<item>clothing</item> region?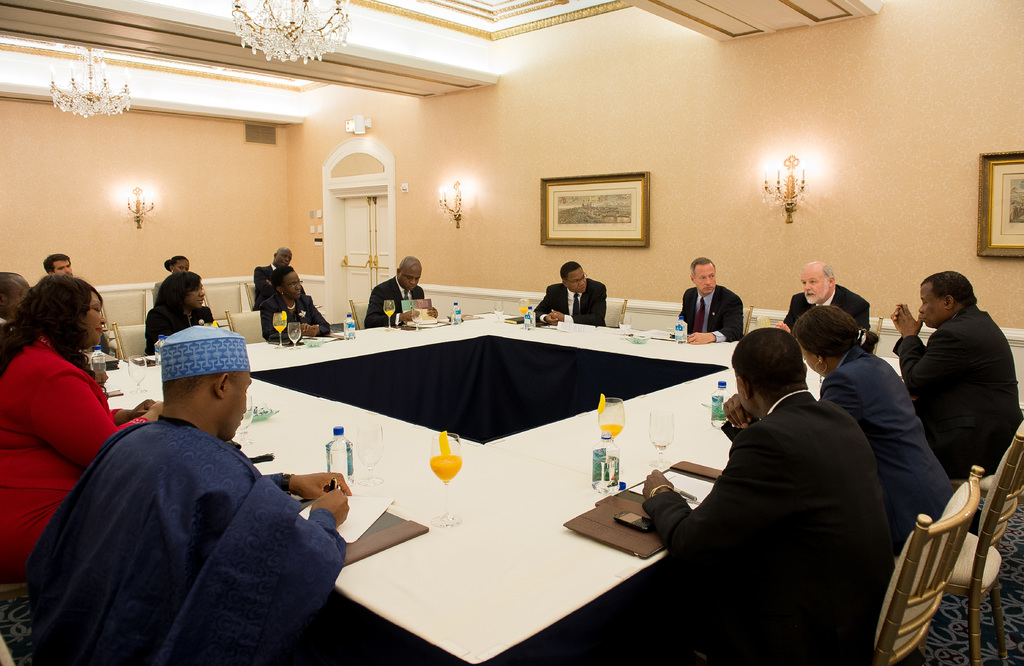
box(678, 286, 744, 340)
